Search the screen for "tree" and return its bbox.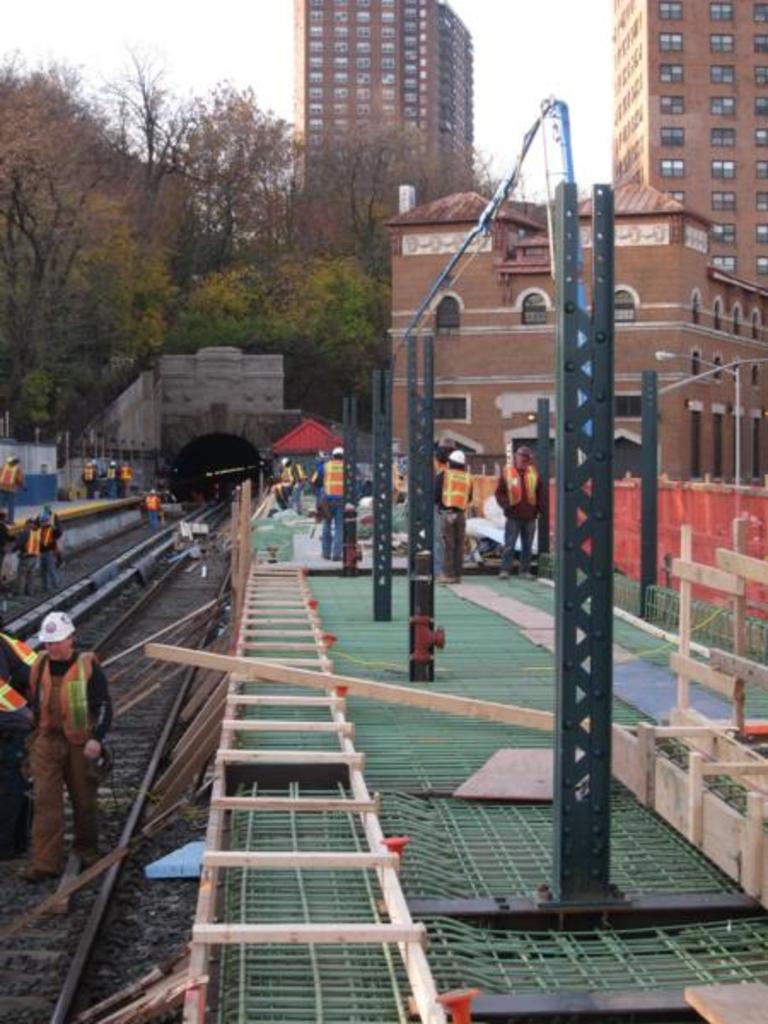
Found: BBox(130, 61, 186, 169).
